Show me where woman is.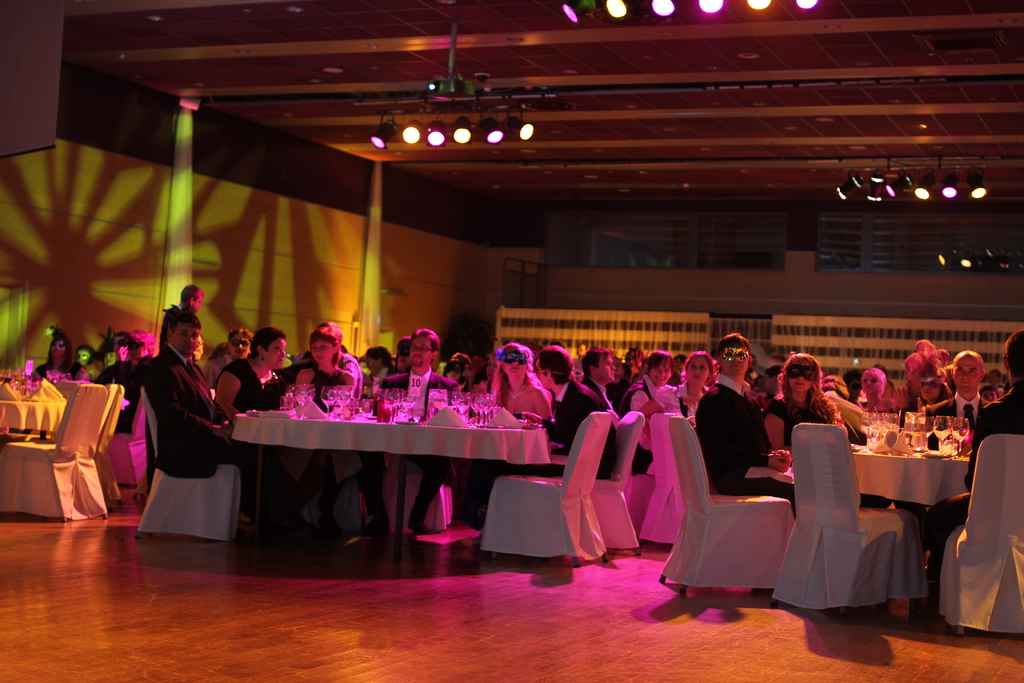
woman is at <bbox>292, 327, 362, 411</bbox>.
